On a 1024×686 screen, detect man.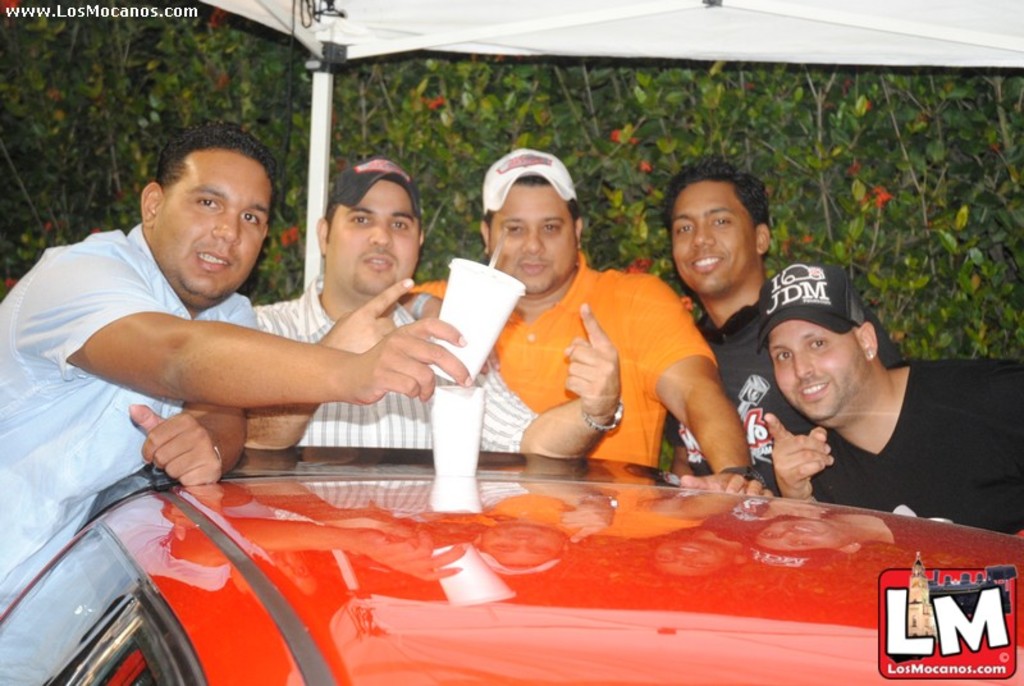
(x1=710, y1=294, x2=1006, y2=535).
